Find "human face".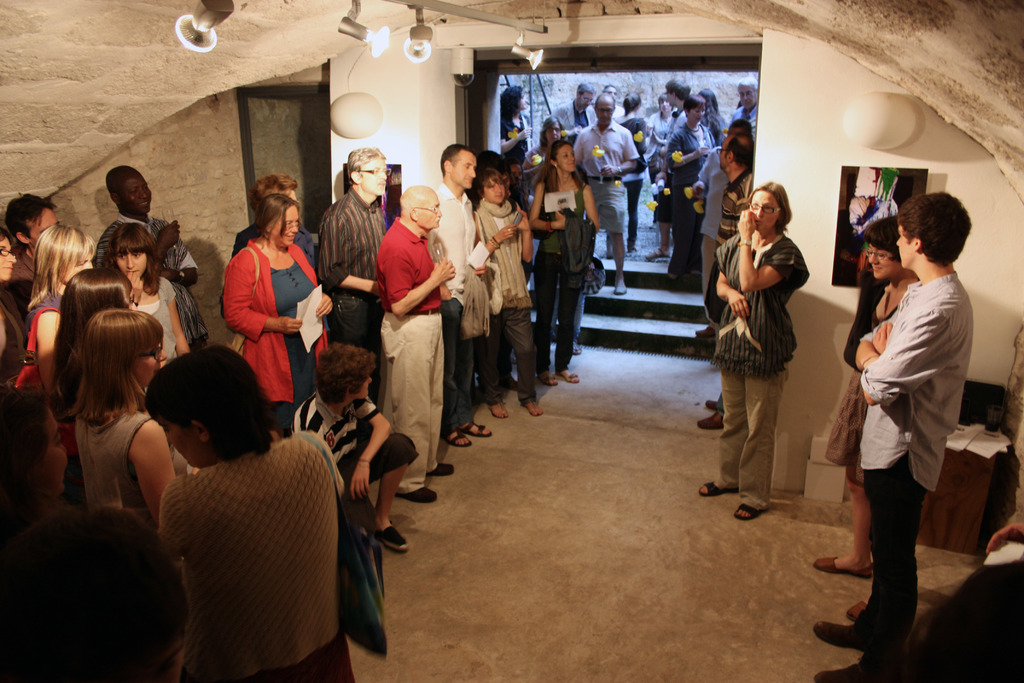
region(749, 192, 776, 233).
